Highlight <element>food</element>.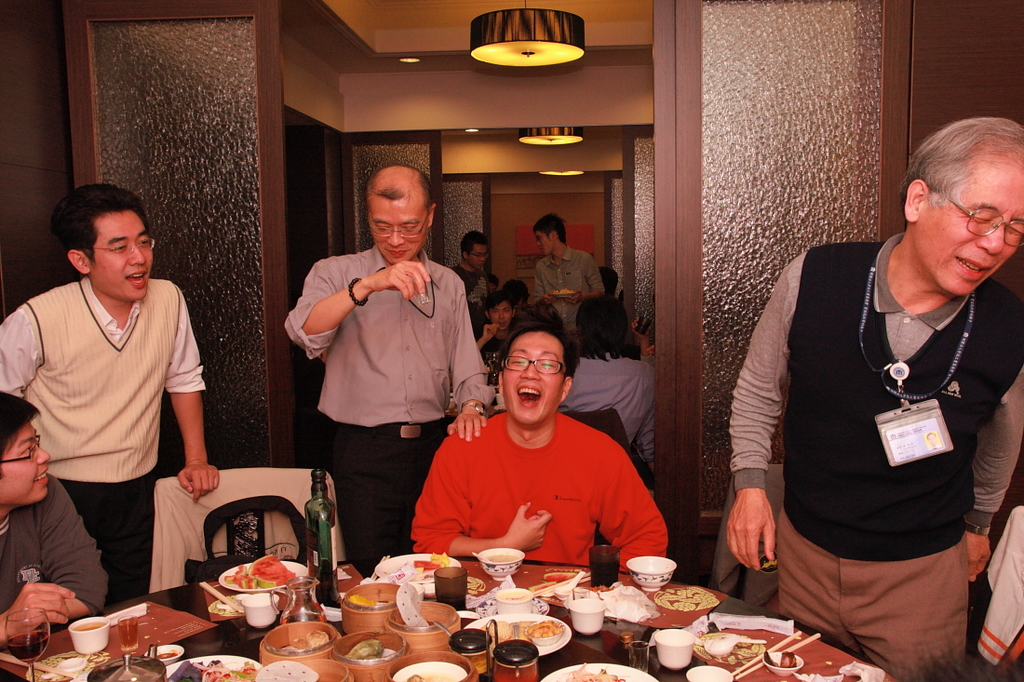
Highlighted region: region(344, 633, 403, 660).
